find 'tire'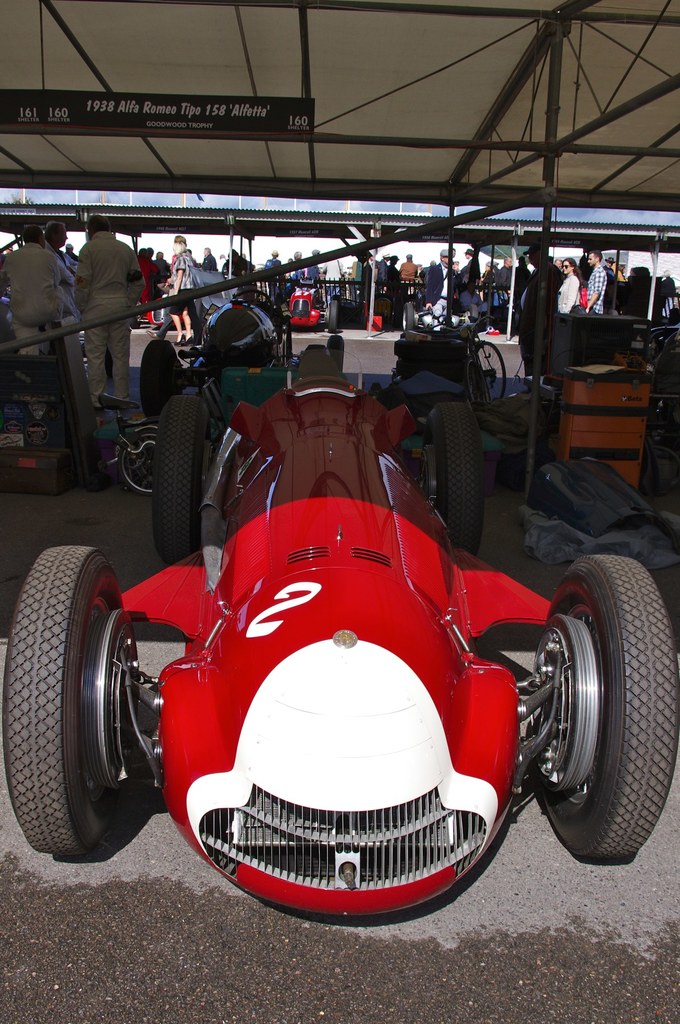
512 560 663 878
